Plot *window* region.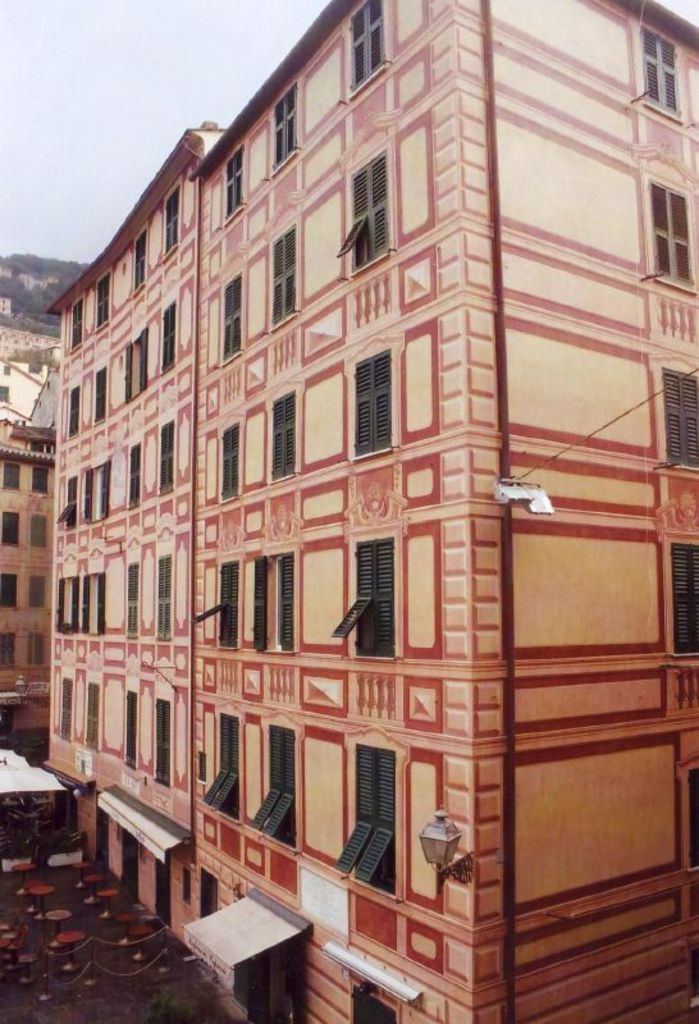
Plotted at 216,271,242,361.
